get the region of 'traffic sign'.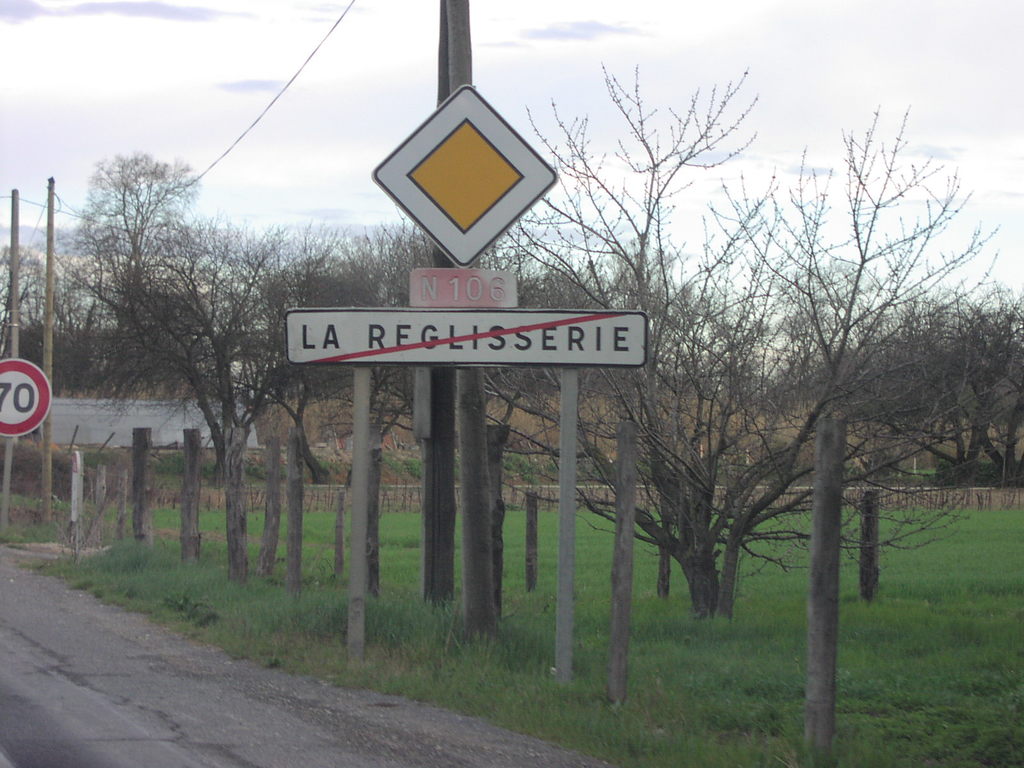
(x1=282, y1=268, x2=648, y2=373).
